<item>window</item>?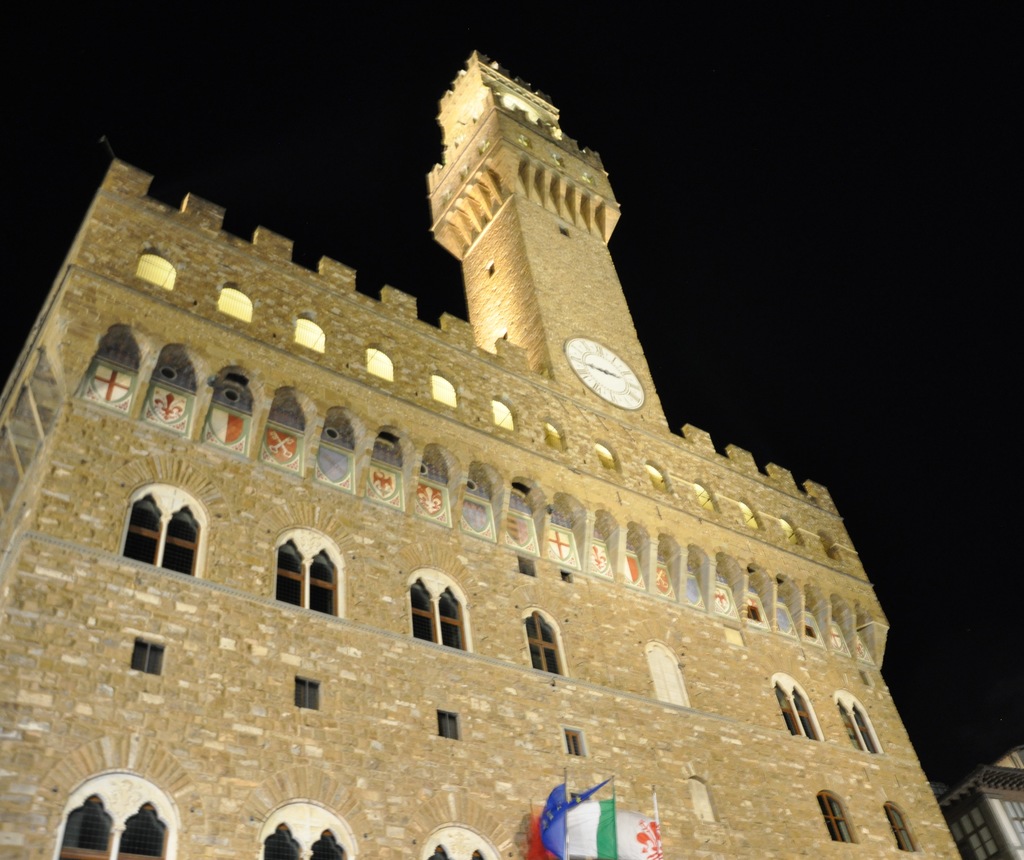
BBox(106, 479, 198, 599)
